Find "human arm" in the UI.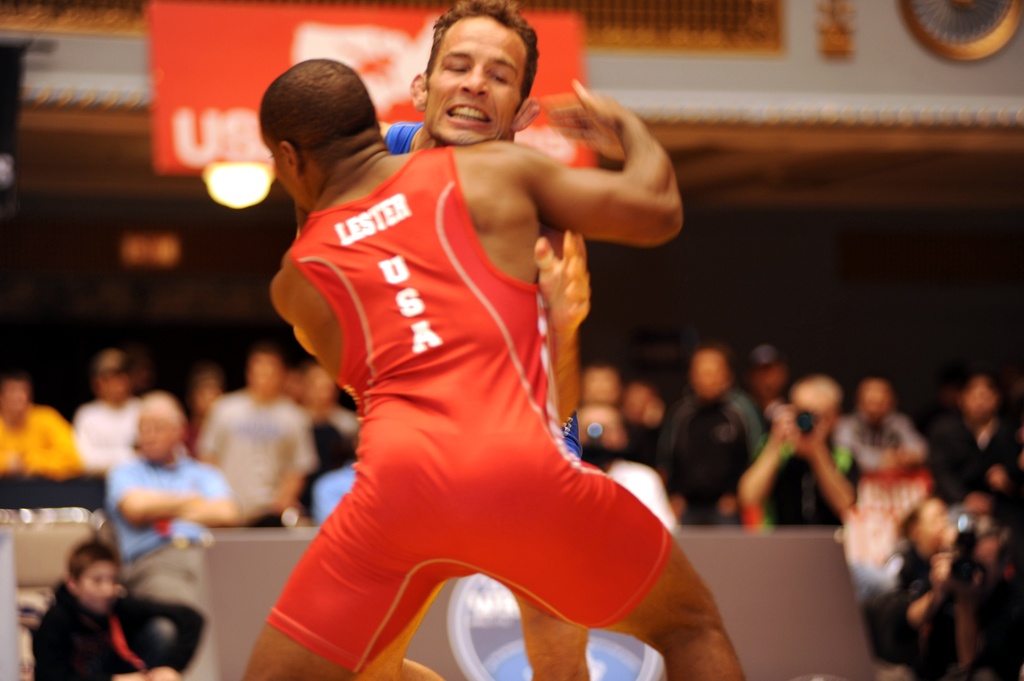
UI element at box(531, 227, 591, 429).
